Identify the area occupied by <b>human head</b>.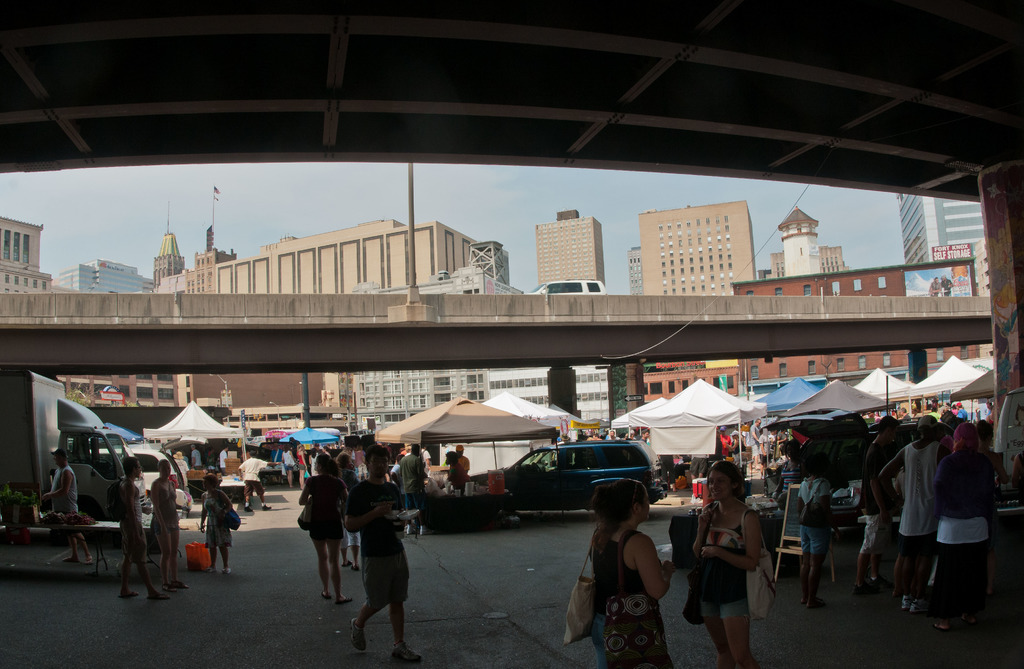
Area: pyautogui.locateOnScreen(560, 432, 570, 444).
